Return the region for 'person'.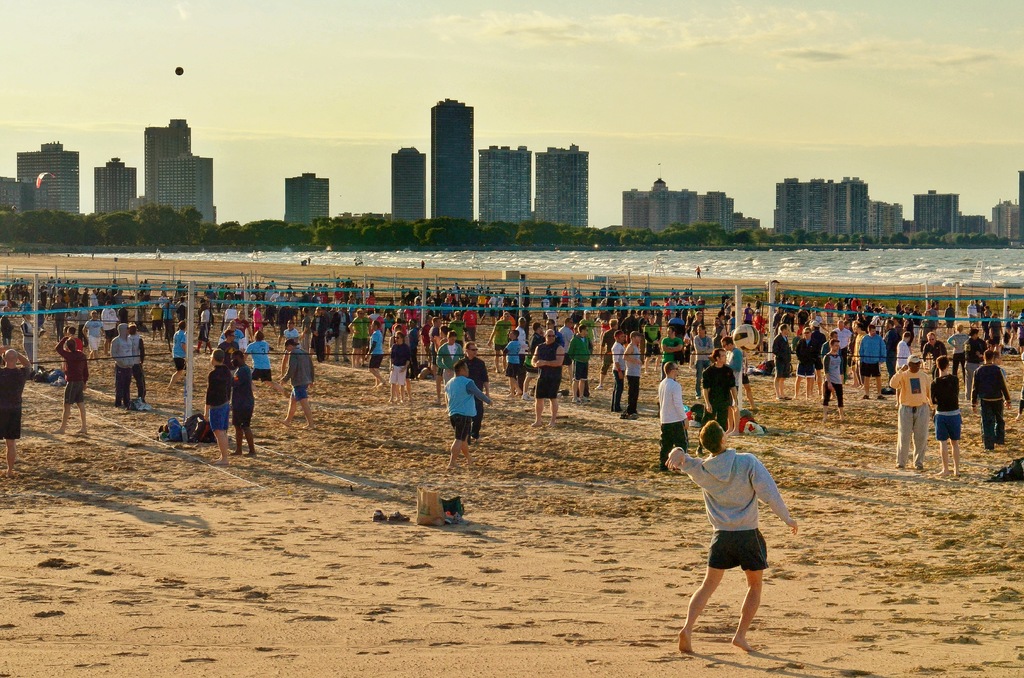
left=808, top=321, right=827, bottom=393.
